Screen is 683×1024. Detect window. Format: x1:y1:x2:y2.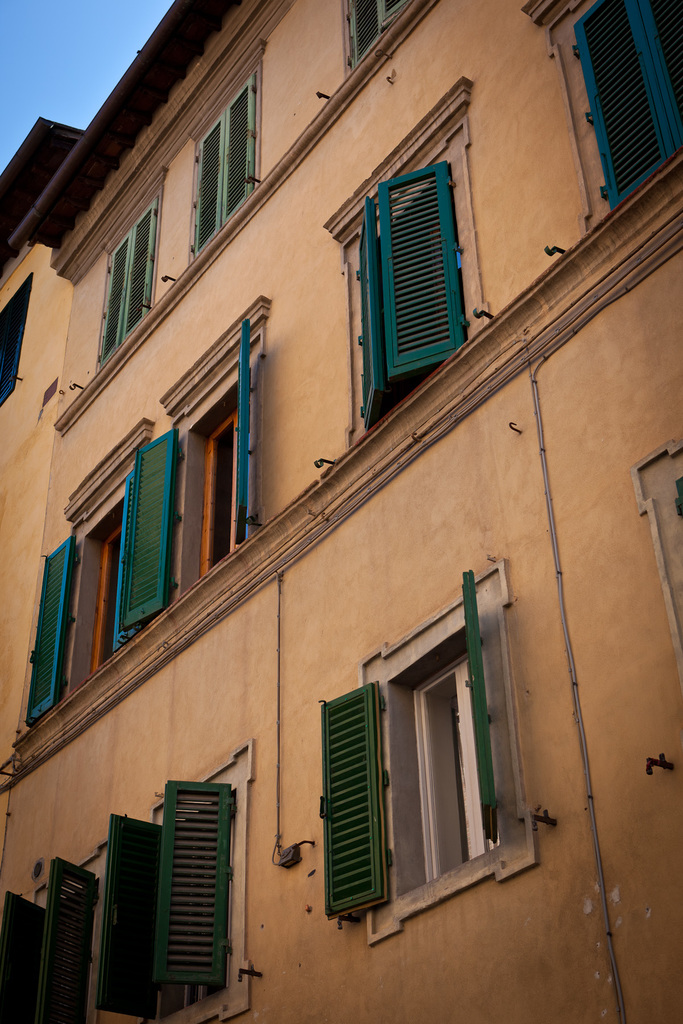
347:157:468:435.
